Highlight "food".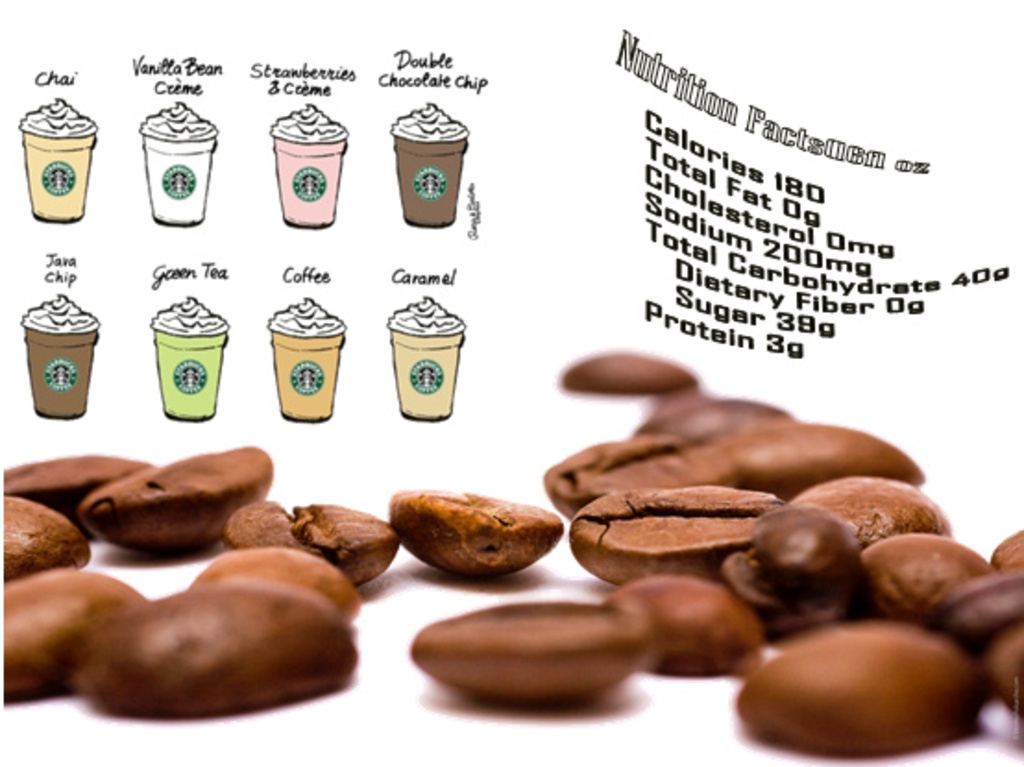
Highlighted region: select_region(789, 475, 952, 553).
